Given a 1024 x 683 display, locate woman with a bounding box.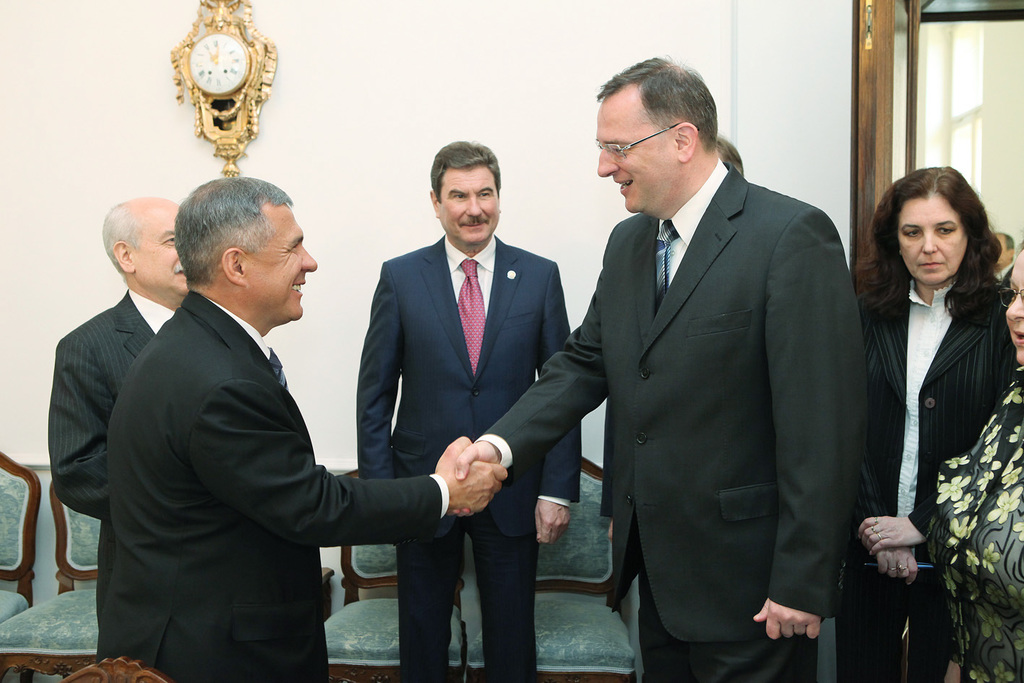
Located: {"x1": 925, "y1": 252, "x2": 1023, "y2": 682}.
